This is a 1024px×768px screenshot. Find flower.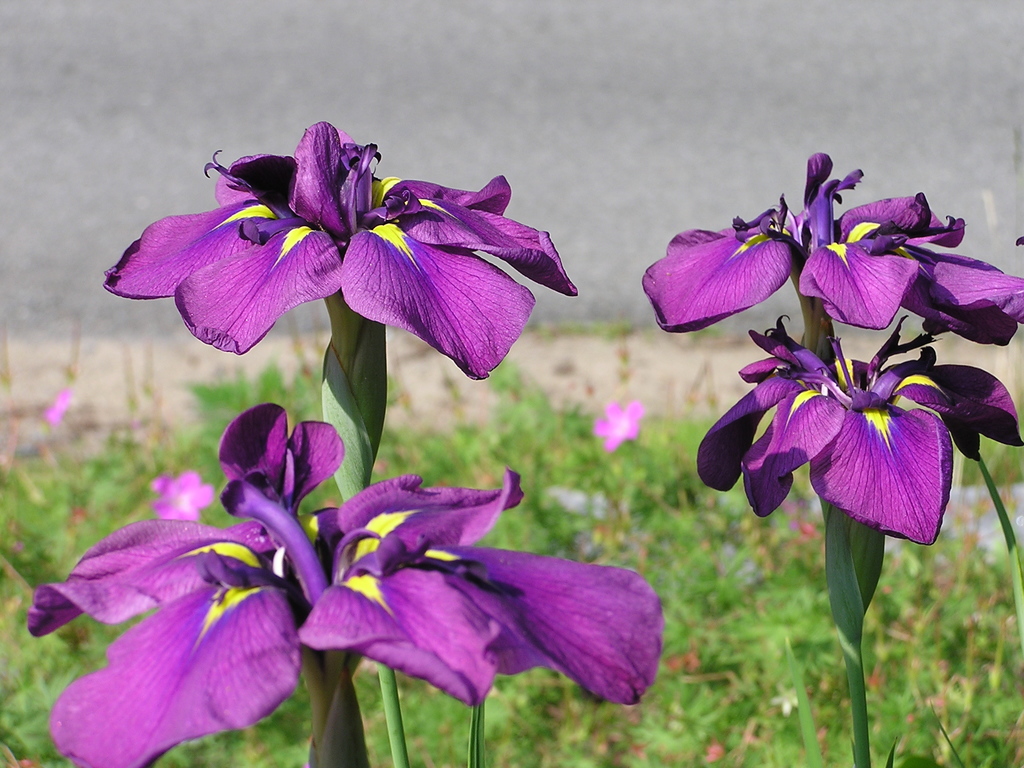
Bounding box: [768,681,813,718].
